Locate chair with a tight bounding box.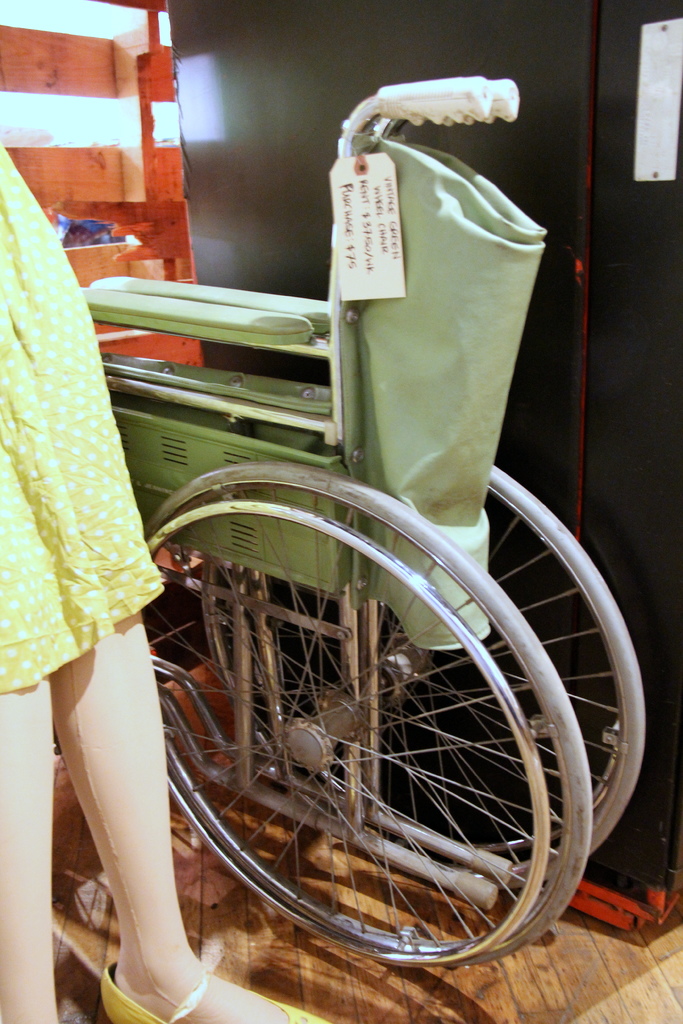
x1=129, y1=90, x2=620, y2=1023.
